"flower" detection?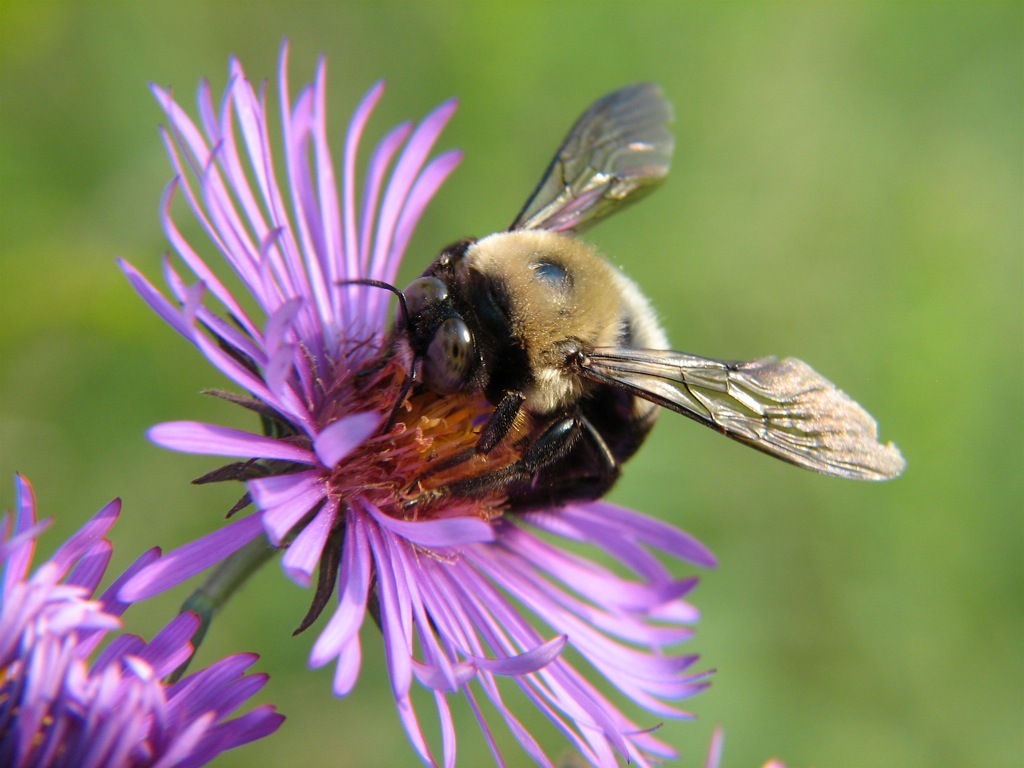
0:474:288:767
